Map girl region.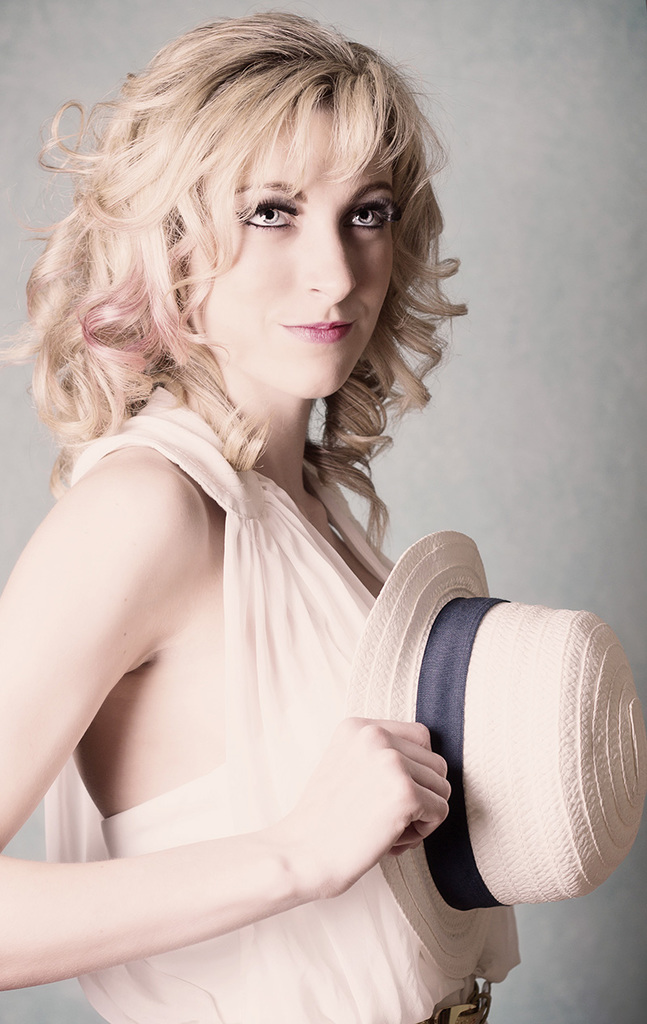
Mapped to bbox=(0, 11, 531, 1023).
